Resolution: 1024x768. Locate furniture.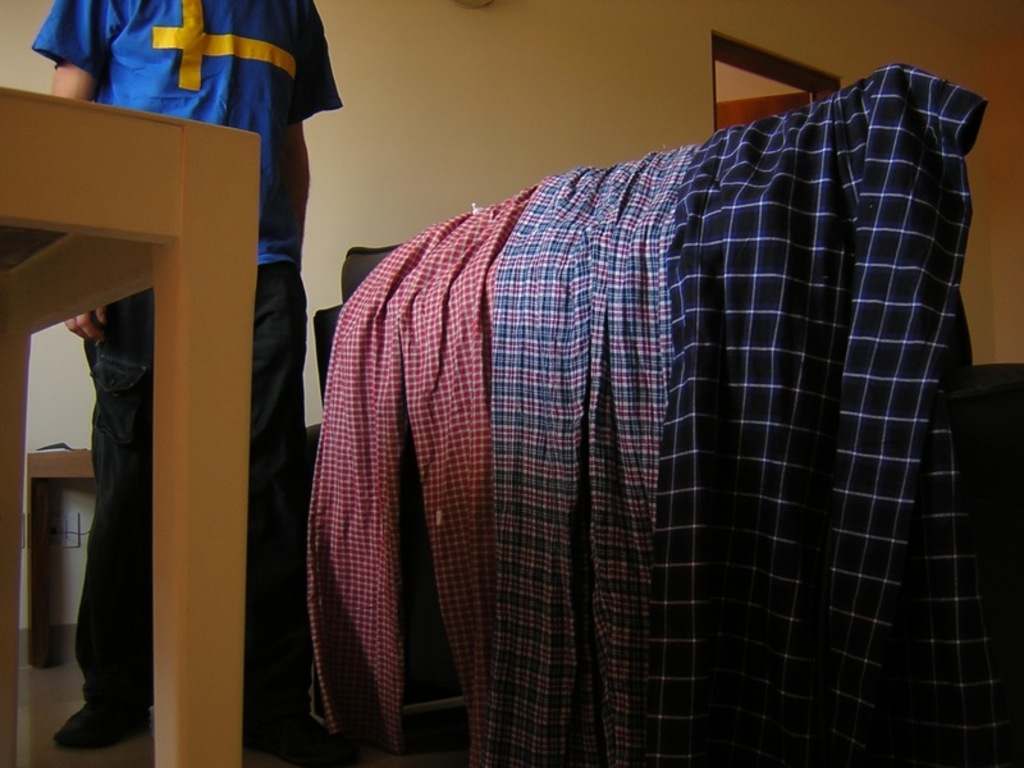
crop(28, 451, 96, 672).
